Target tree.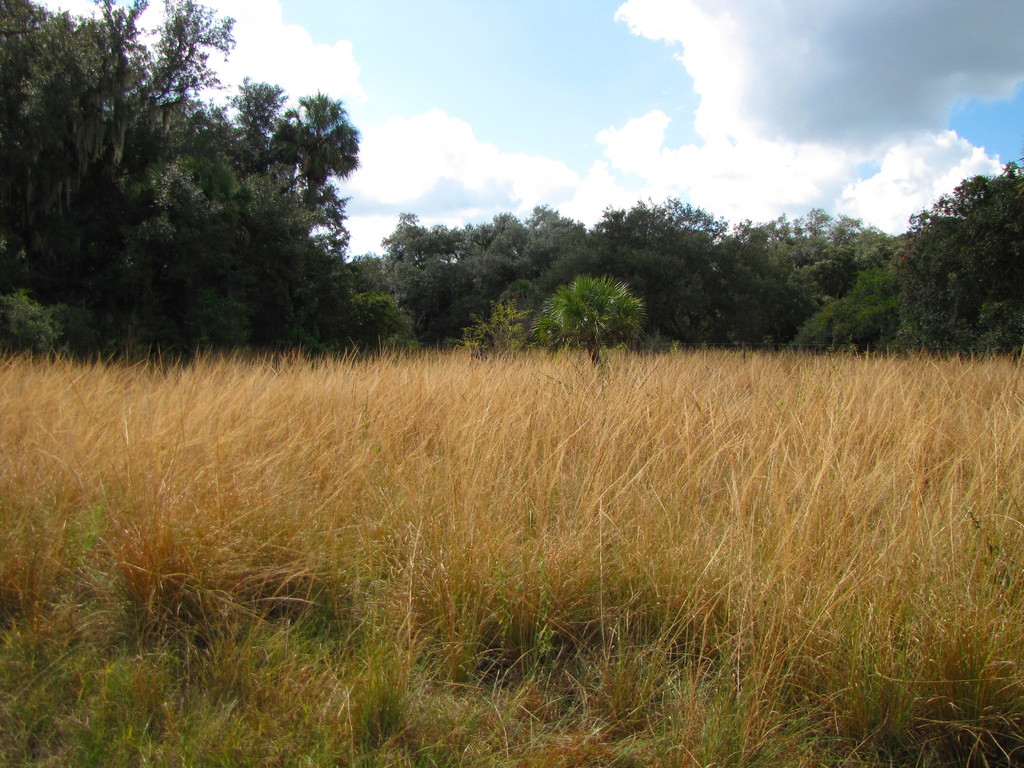
Target region: bbox=[334, 252, 399, 308].
